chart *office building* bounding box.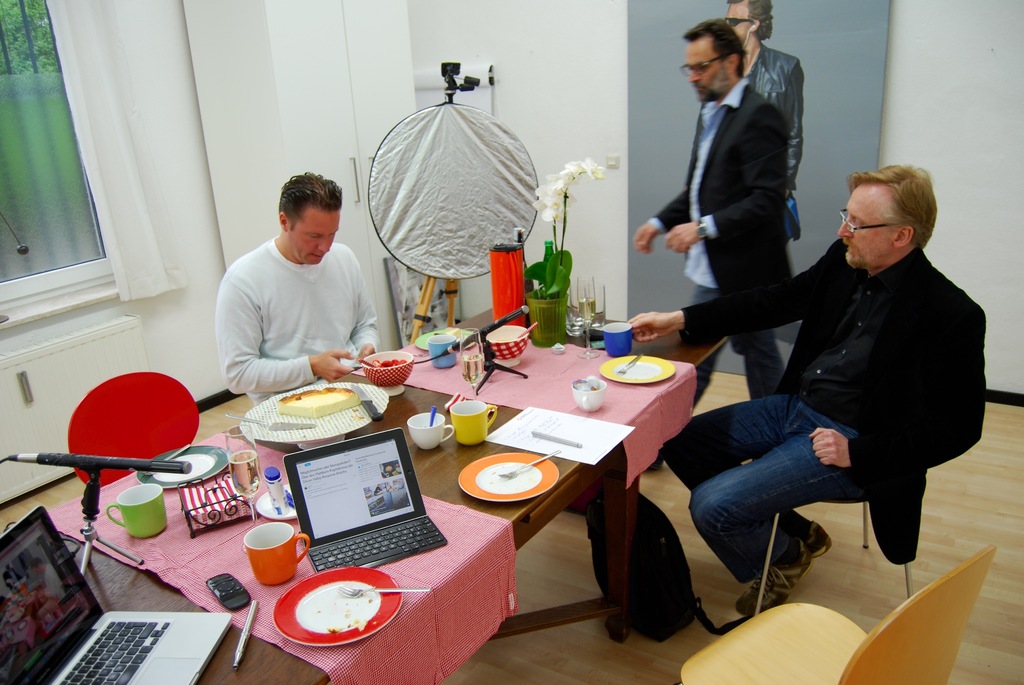
Charted: Rect(0, 0, 1023, 684).
